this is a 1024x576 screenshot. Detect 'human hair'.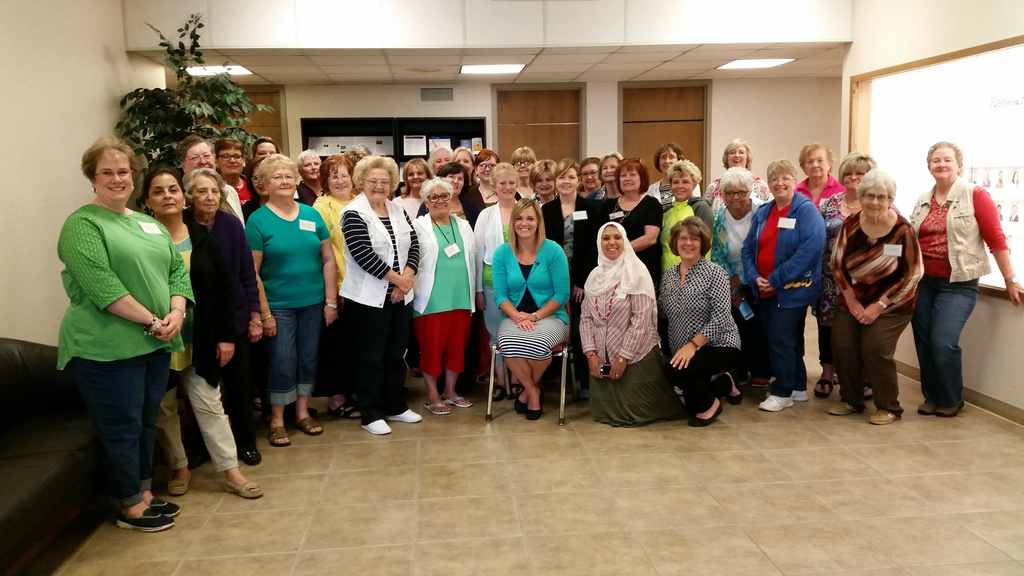
[left=345, top=141, right=370, bottom=166].
